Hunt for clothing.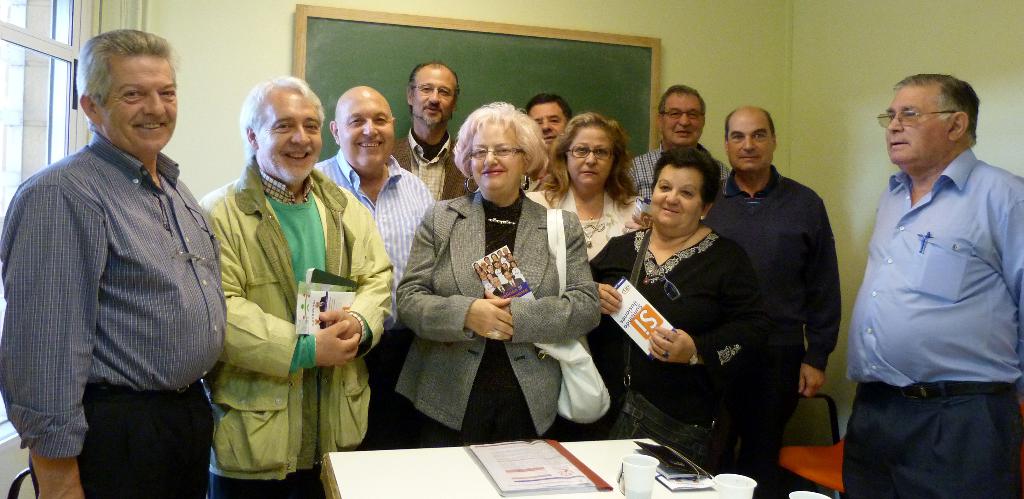
Hunted down at 0 117 254 498.
